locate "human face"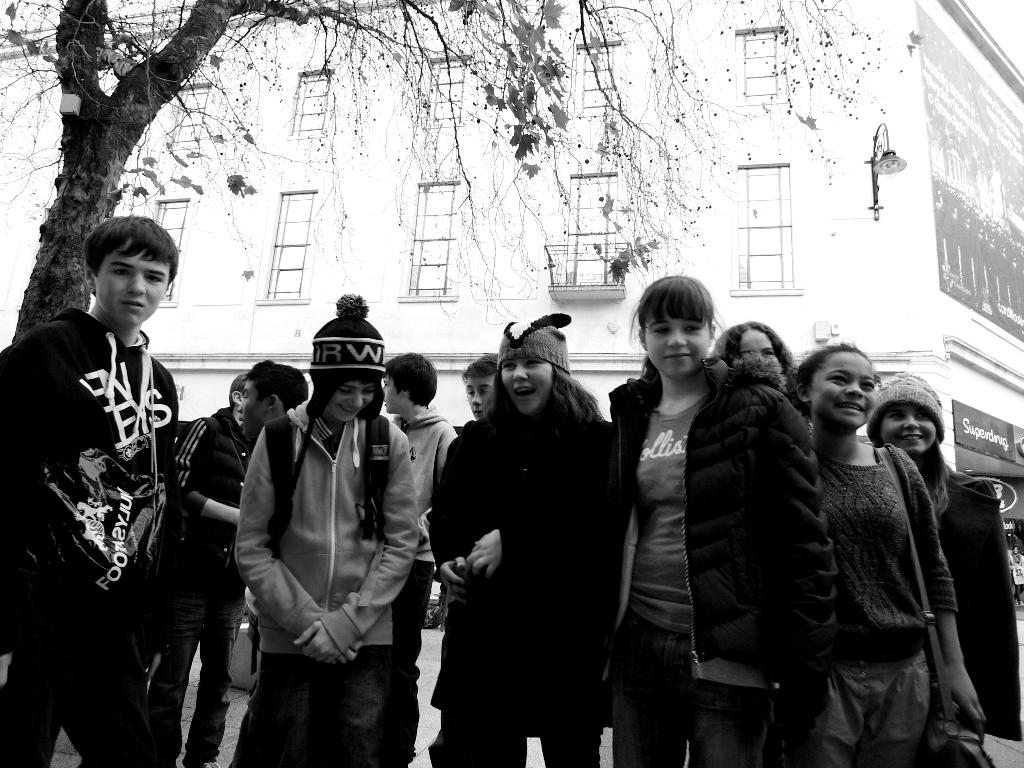
bbox(639, 305, 705, 378)
